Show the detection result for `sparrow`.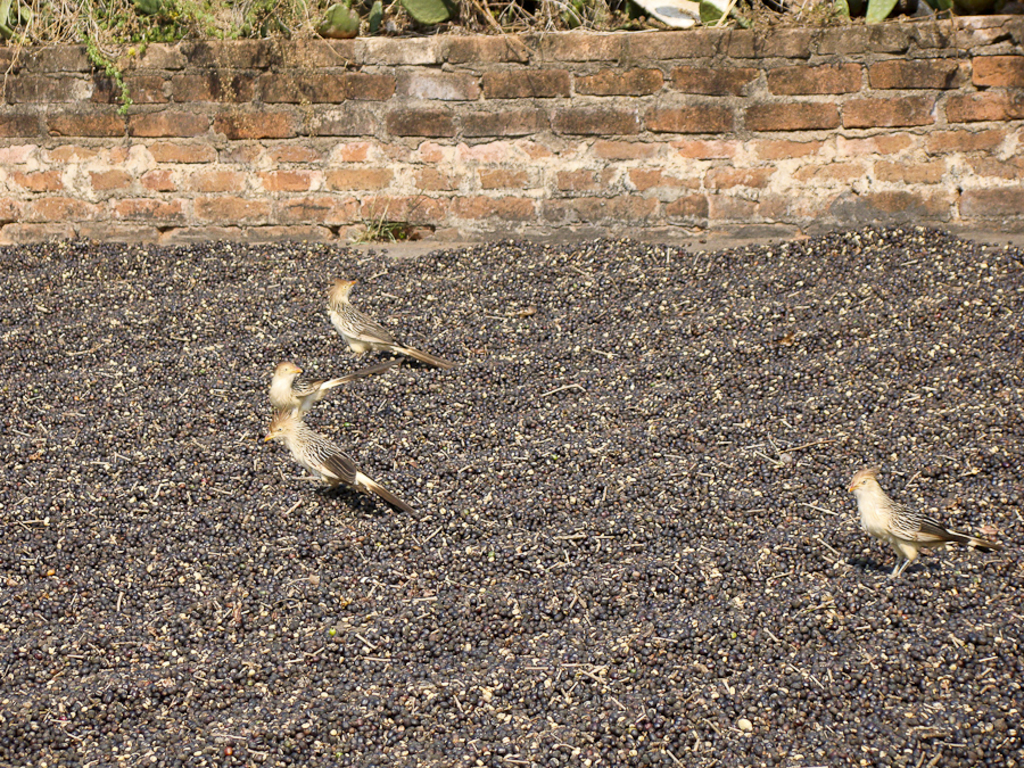
<box>265,360,400,410</box>.
